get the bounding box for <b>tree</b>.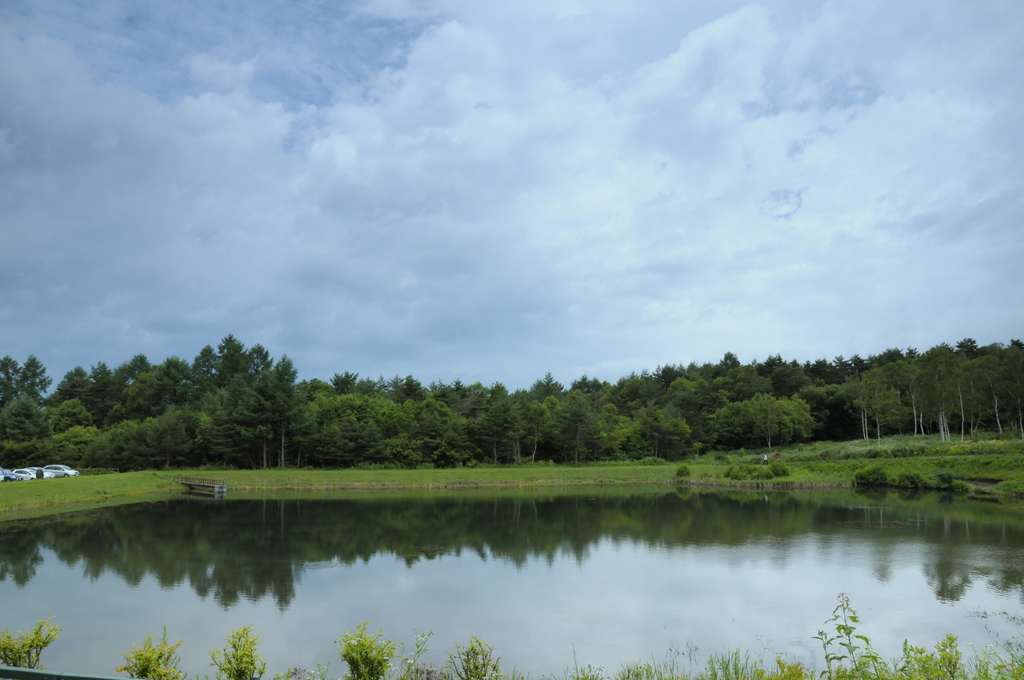
(x1=285, y1=384, x2=326, y2=465).
